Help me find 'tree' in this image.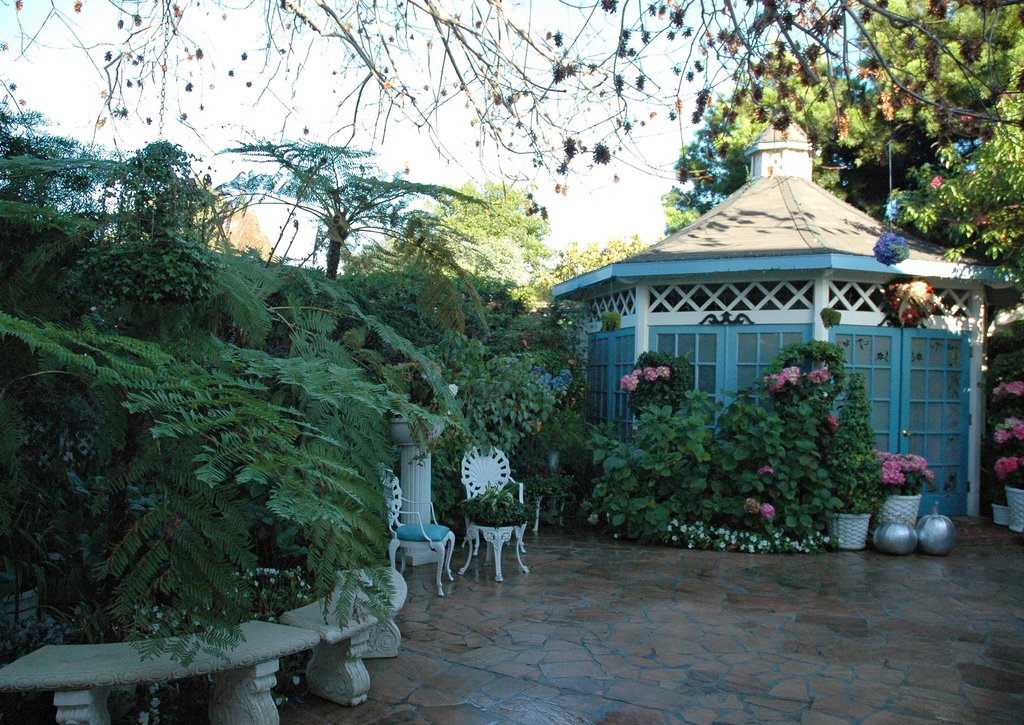
Found it: select_region(218, 132, 483, 284).
